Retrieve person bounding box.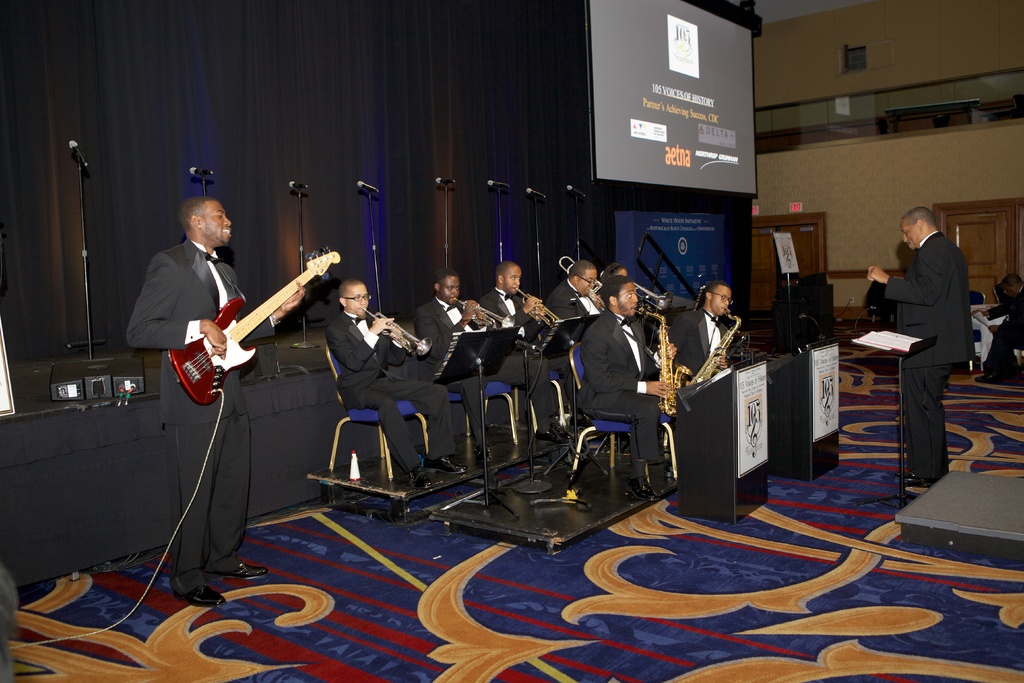
Bounding box: [541,261,607,314].
